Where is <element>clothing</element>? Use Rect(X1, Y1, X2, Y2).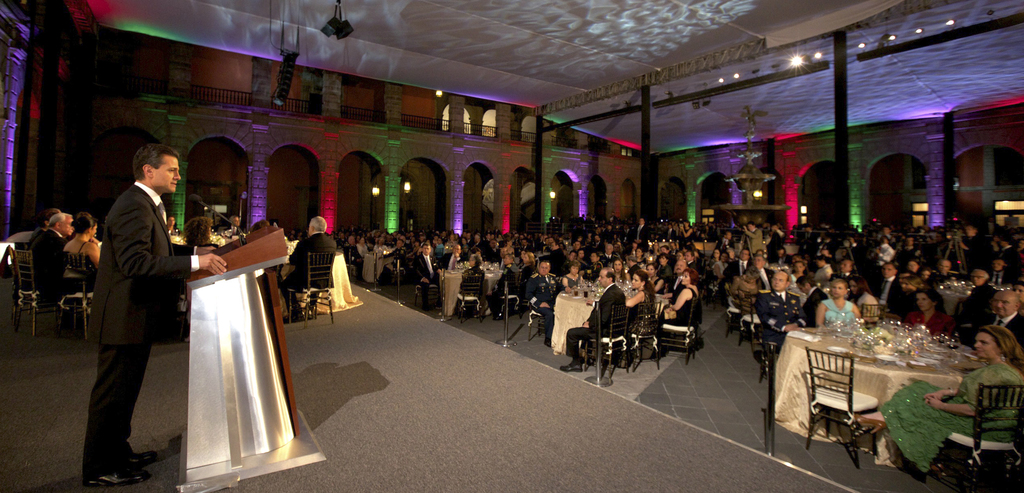
Rect(825, 302, 860, 322).
